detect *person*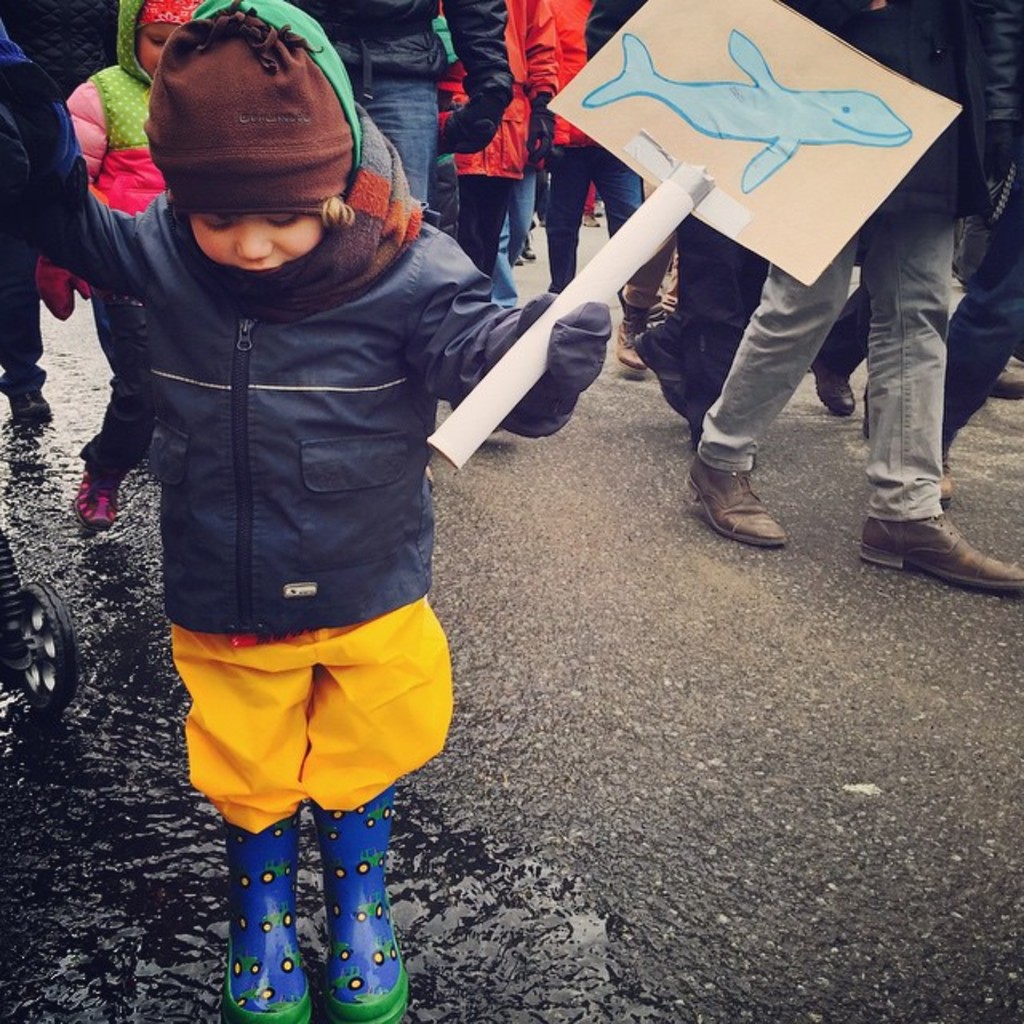
613, 210, 696, 378
